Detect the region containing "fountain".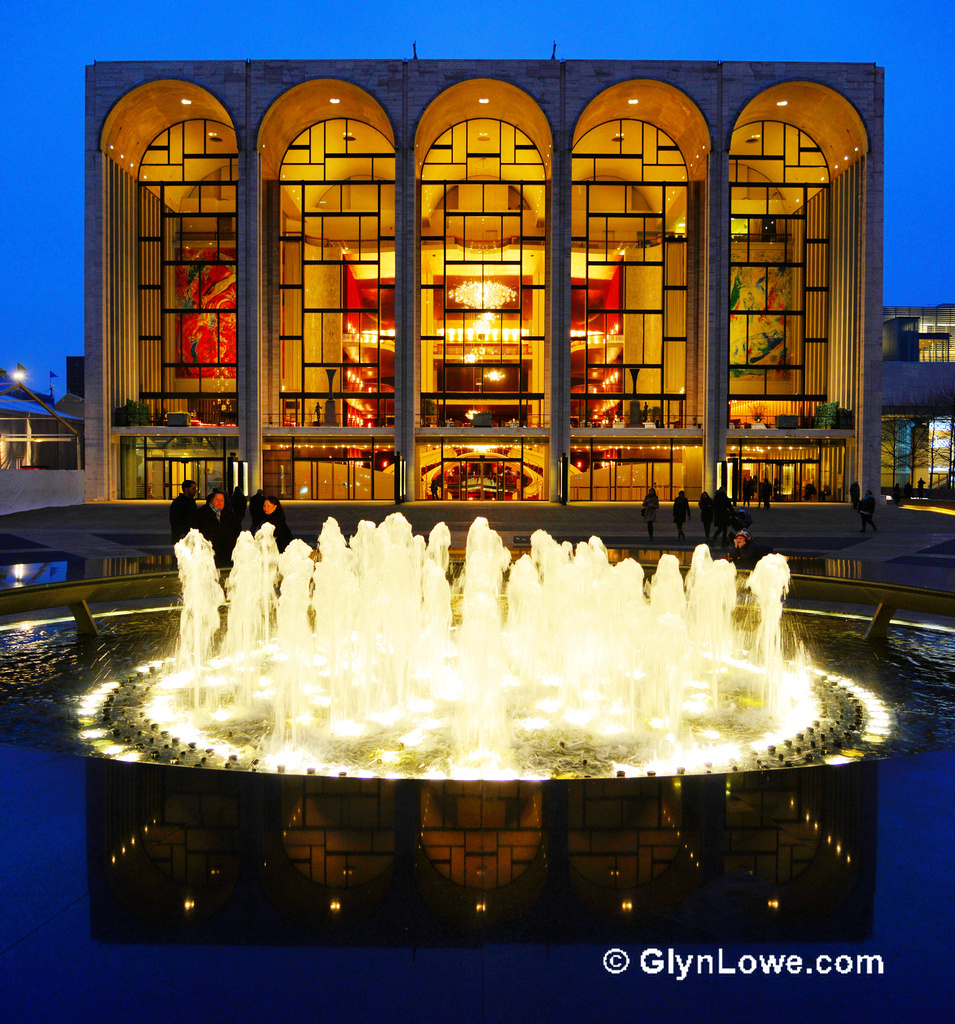
x1=62 y1=509 x2=895 y2=786.
